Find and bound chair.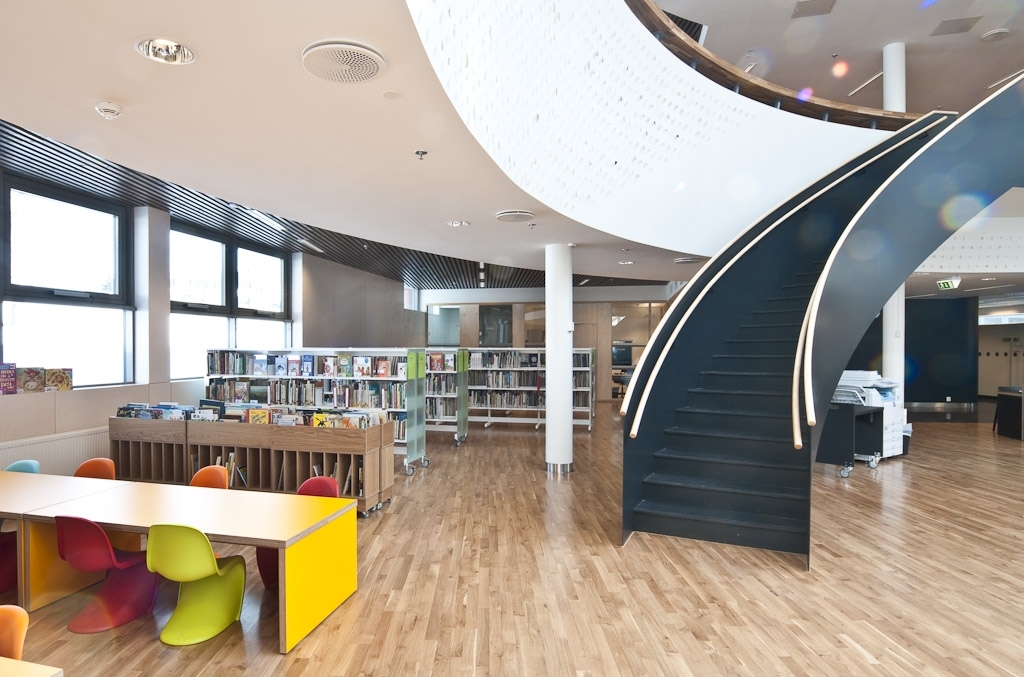
Bound: detection(3, 455, 41, 471).
